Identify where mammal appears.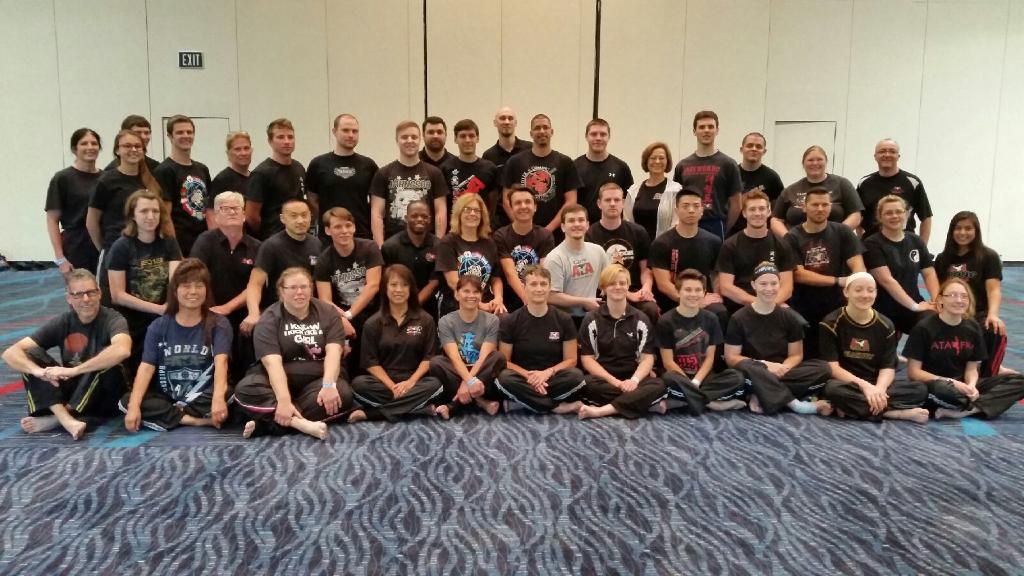
Appears at box=[858, 190, 938, 362].
